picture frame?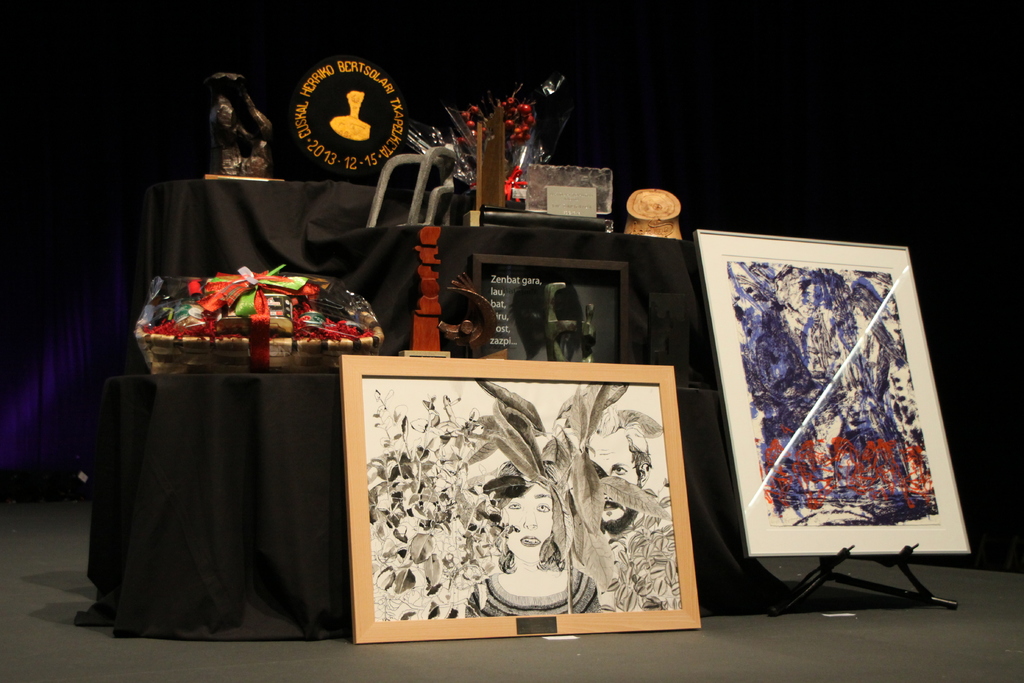
[337, 357, 702, 645]
